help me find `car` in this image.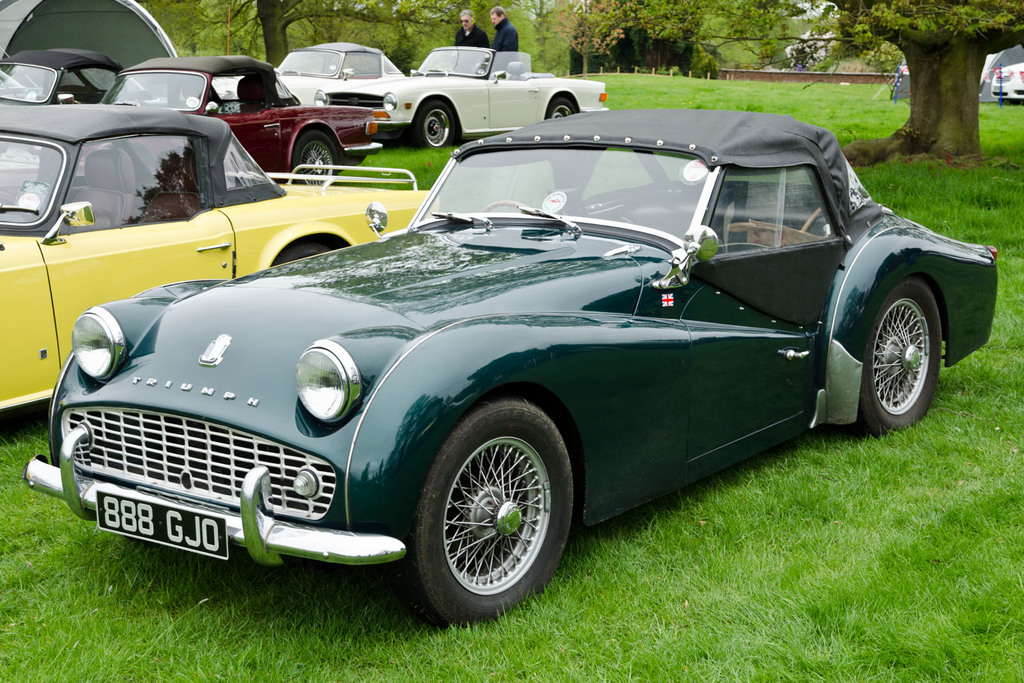
Found it: crop(22, 101, 925, 611).
